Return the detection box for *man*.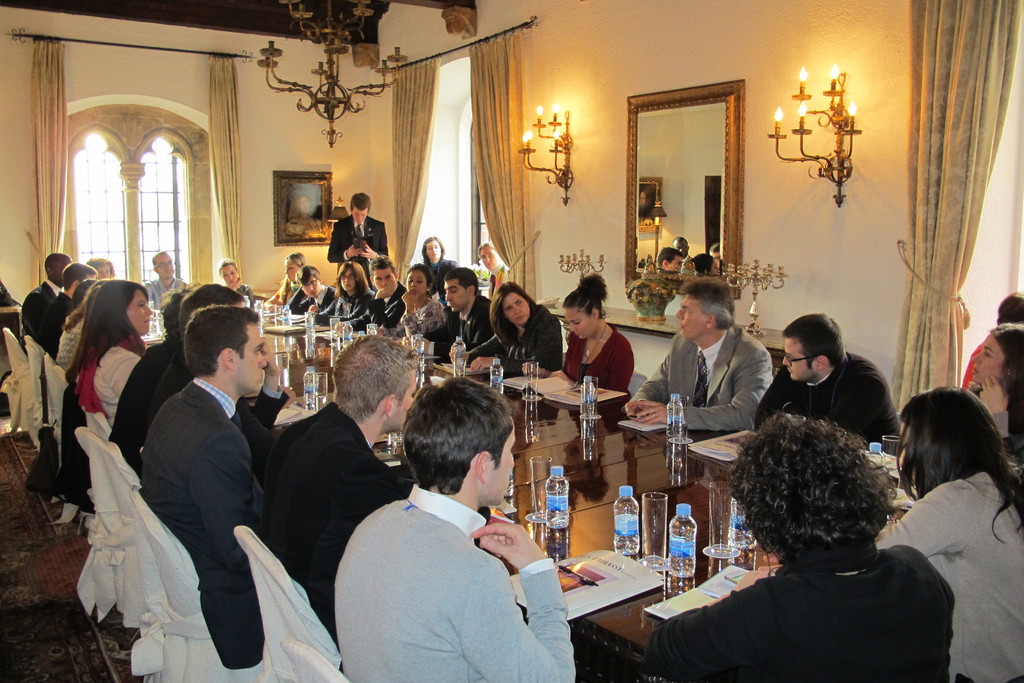
[x1=132, y1=305, x2=323, y2=680].
